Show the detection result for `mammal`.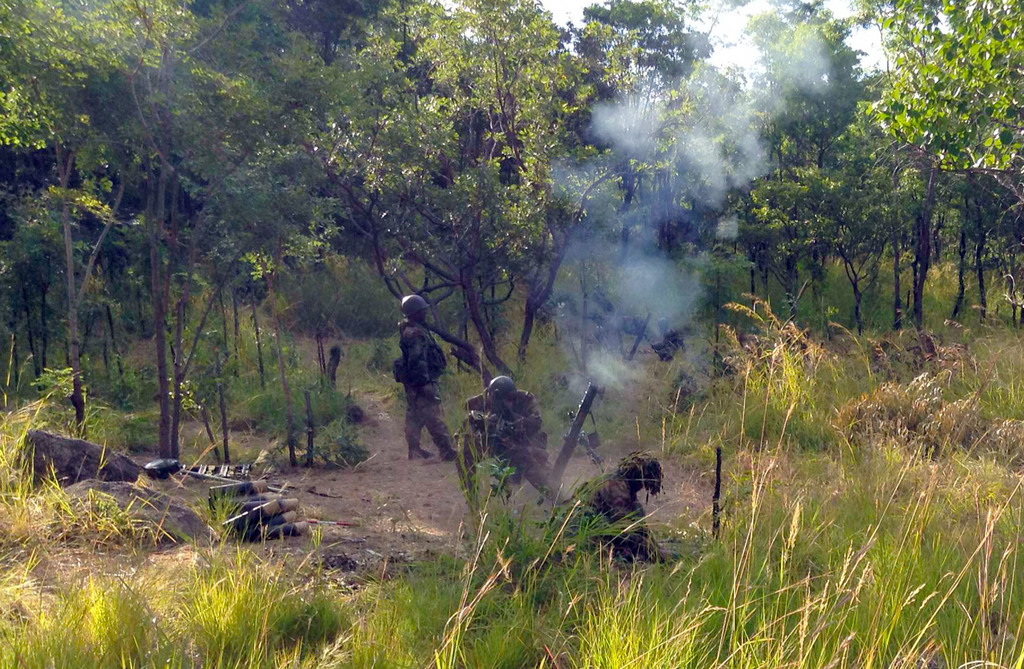
(584, 313, 650, 338).
